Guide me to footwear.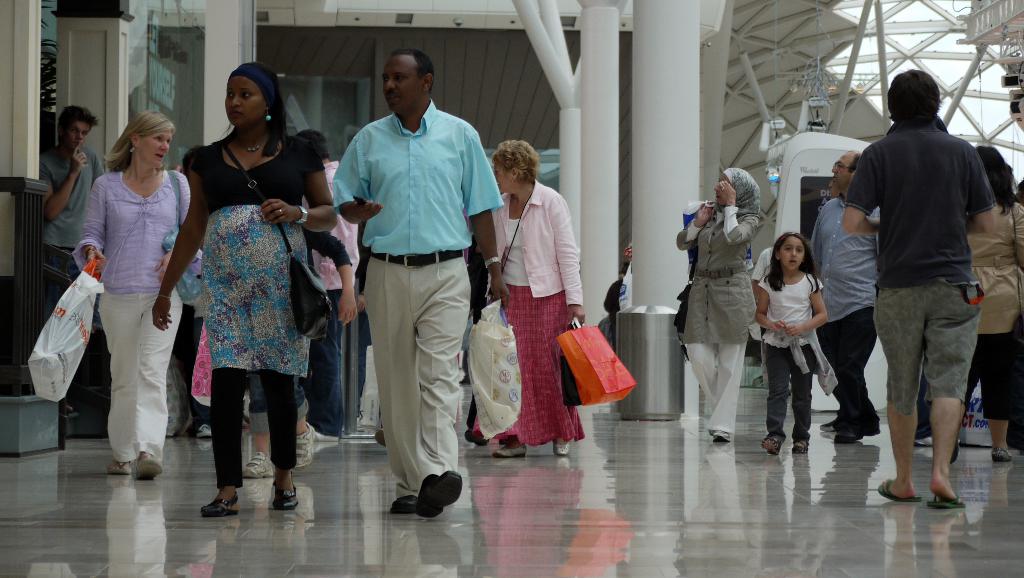
Guidance: left=764, top=437, right=785, bottom=456.
